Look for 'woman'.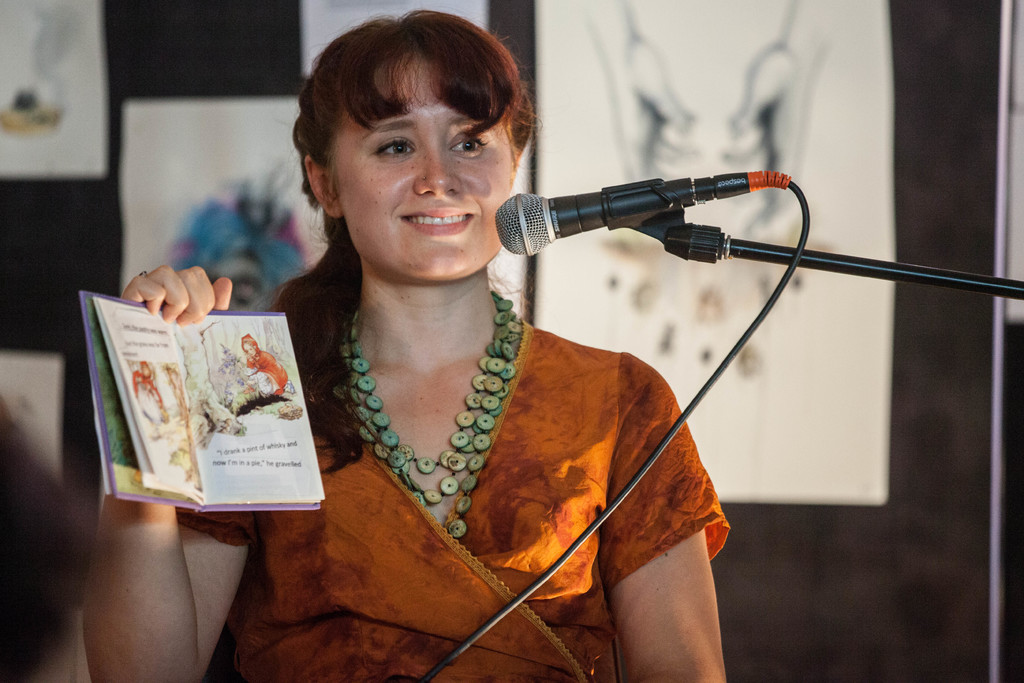
Found: pyautogui.locateOnScreen(193, 17, 756, 675).
